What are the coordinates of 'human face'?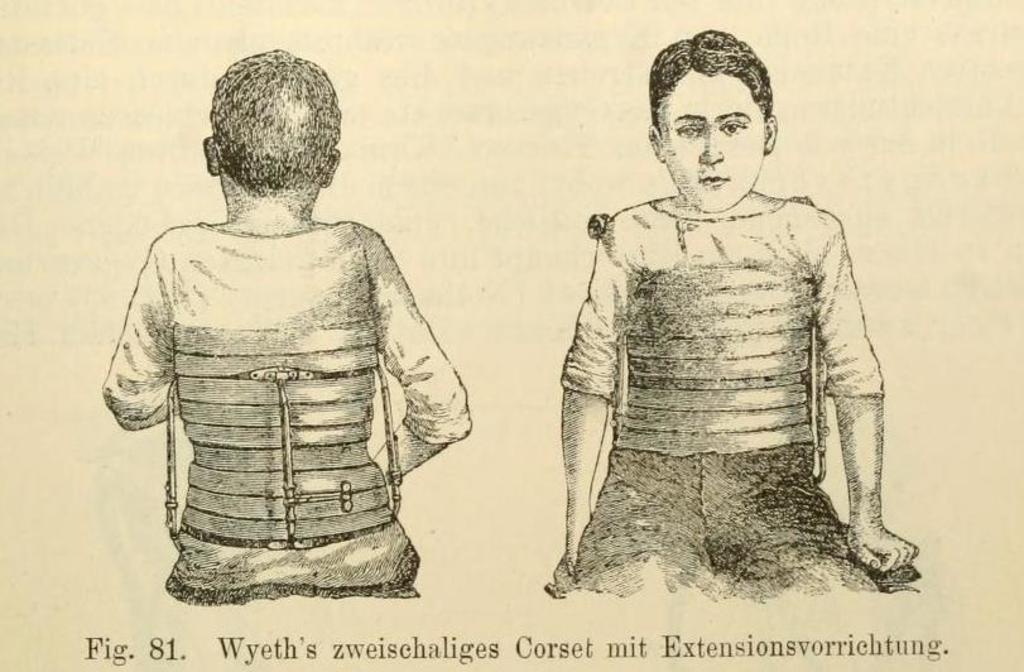
rect(663, 76, 765, 210).
